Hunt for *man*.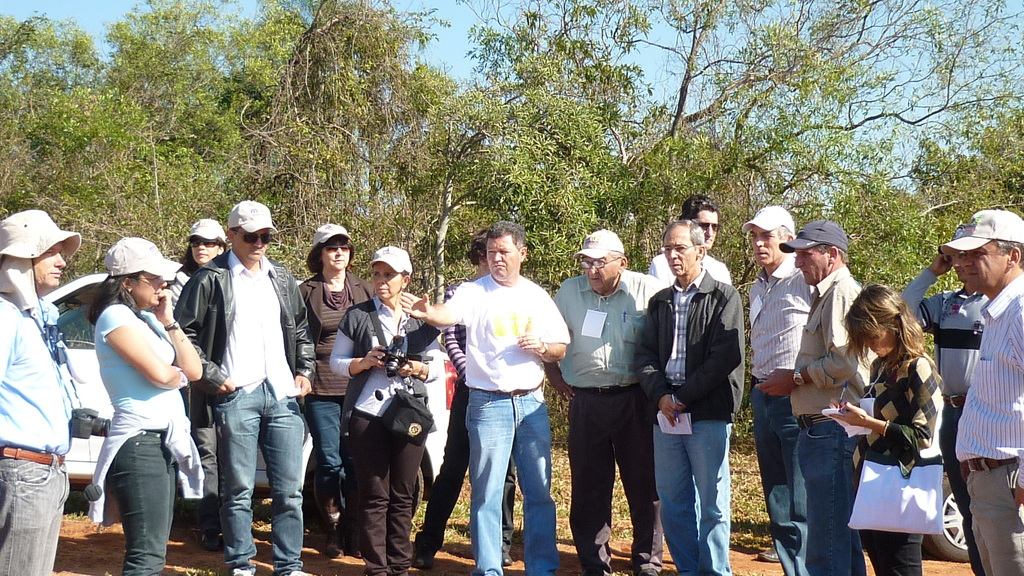
Hunted down at crop(168, 195, 314, 564).
